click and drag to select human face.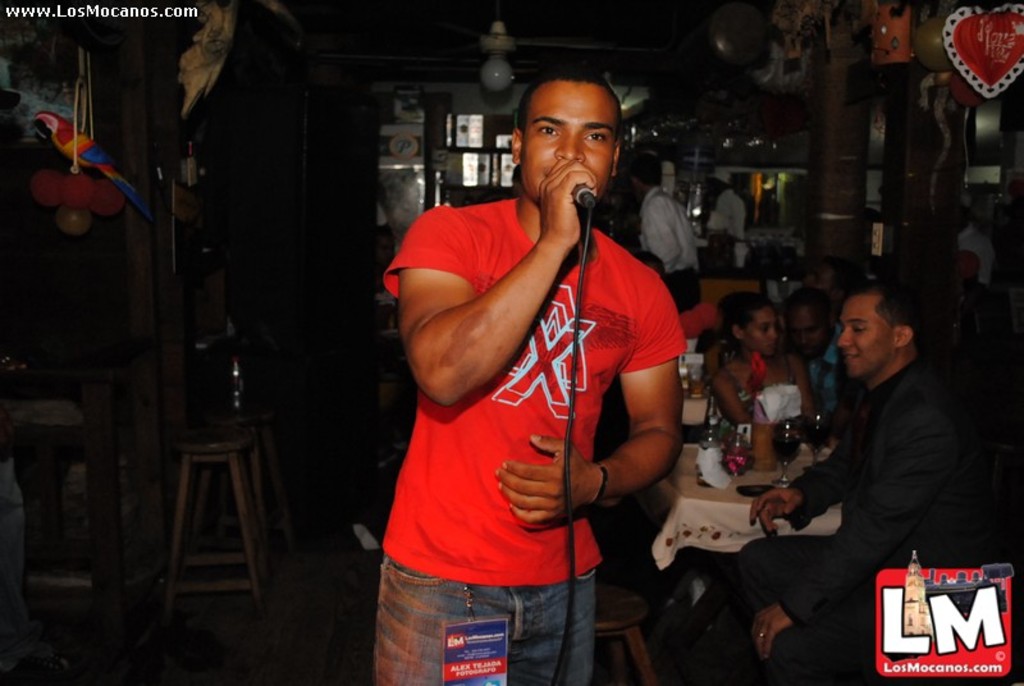
Selection: [837, 296, 891, 376].
